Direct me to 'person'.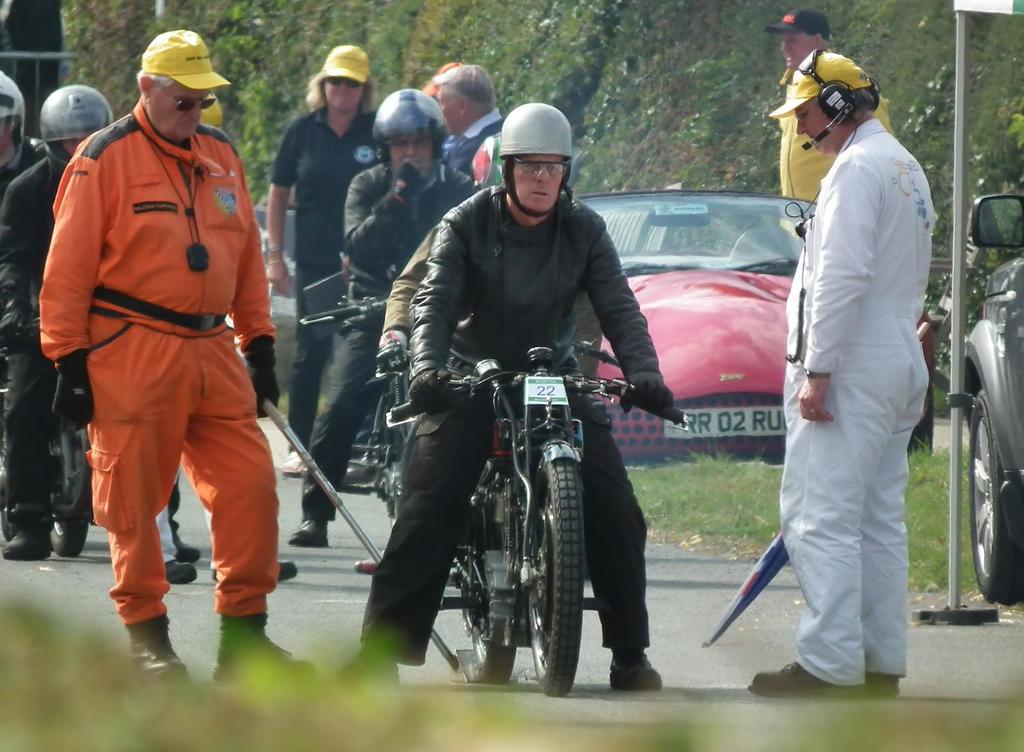
Direction: bbox=(0, 86, 200, 559).
